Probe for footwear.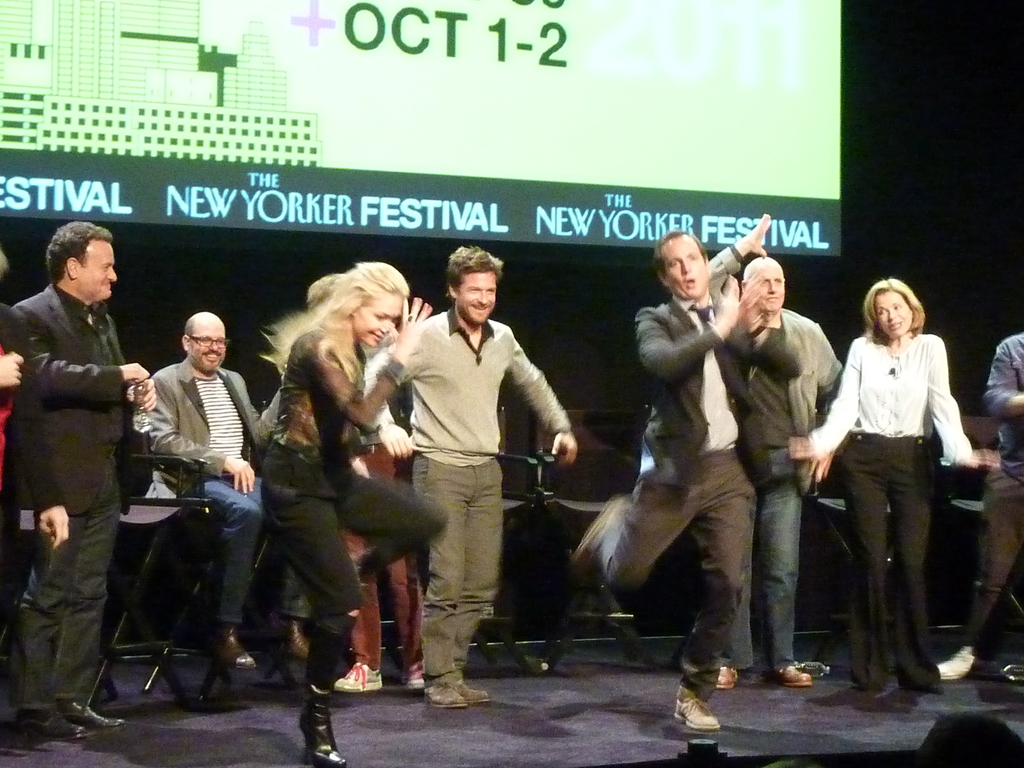
Probe result: x1=451, y1=683, x2=490, y2=704.
